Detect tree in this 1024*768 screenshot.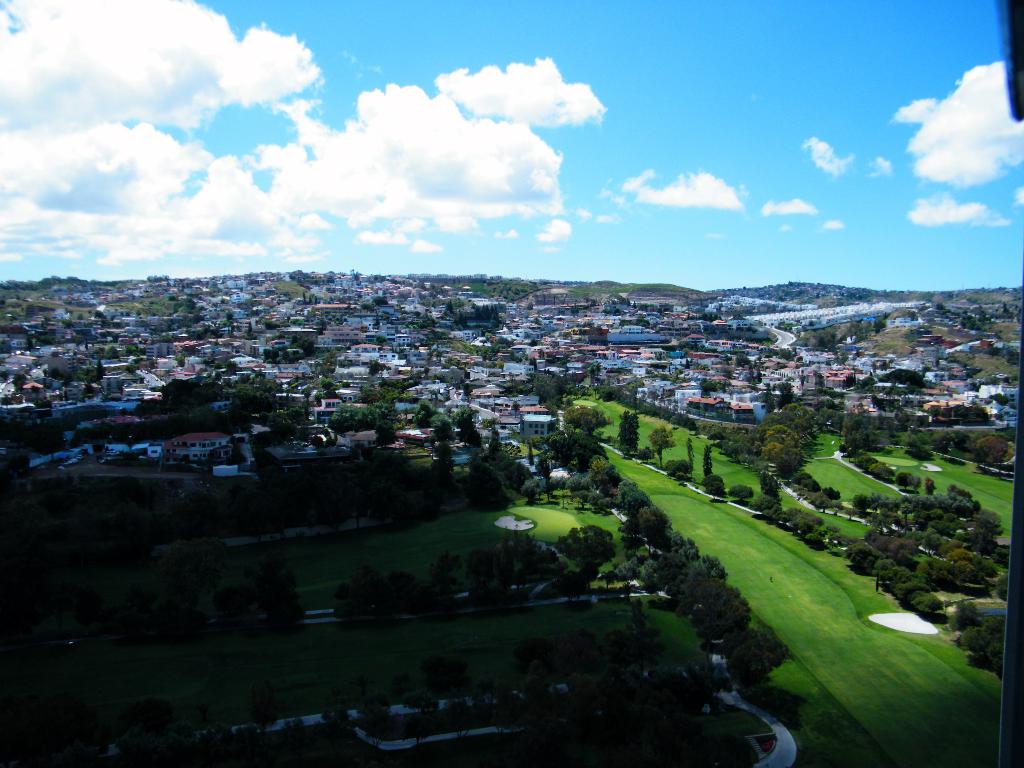
Detection: x1=945 y1=479 x2=987 y2=511.
